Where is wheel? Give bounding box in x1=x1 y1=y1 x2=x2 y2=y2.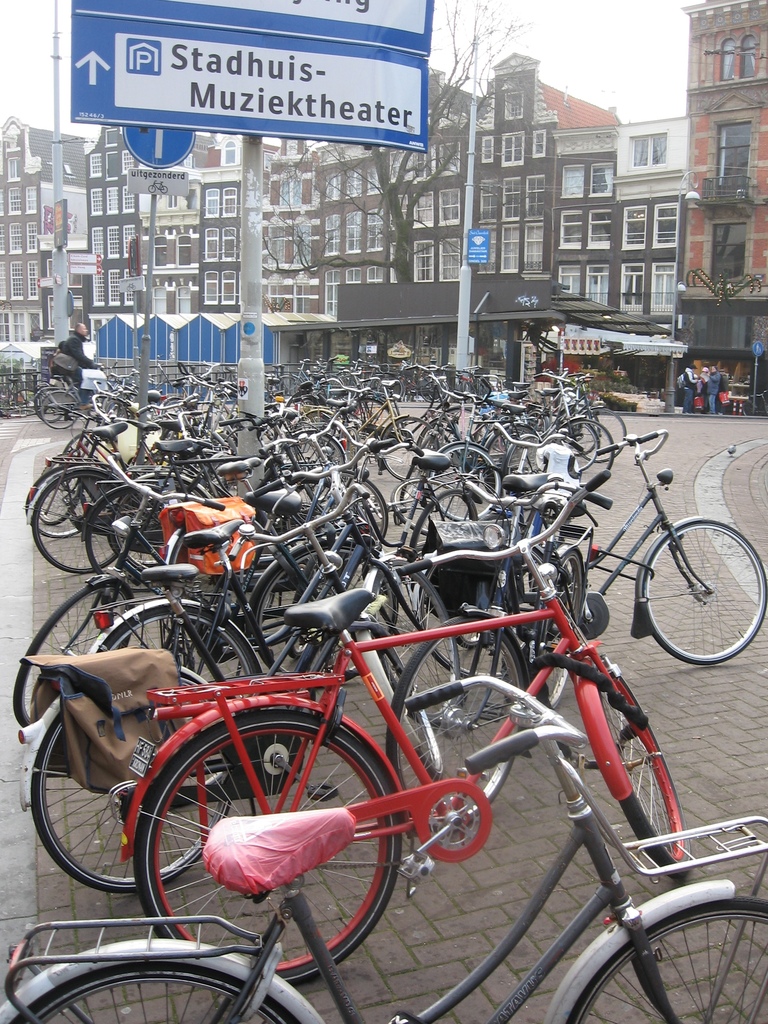
x1=2 y1=963 x2=296 y2=1023.
